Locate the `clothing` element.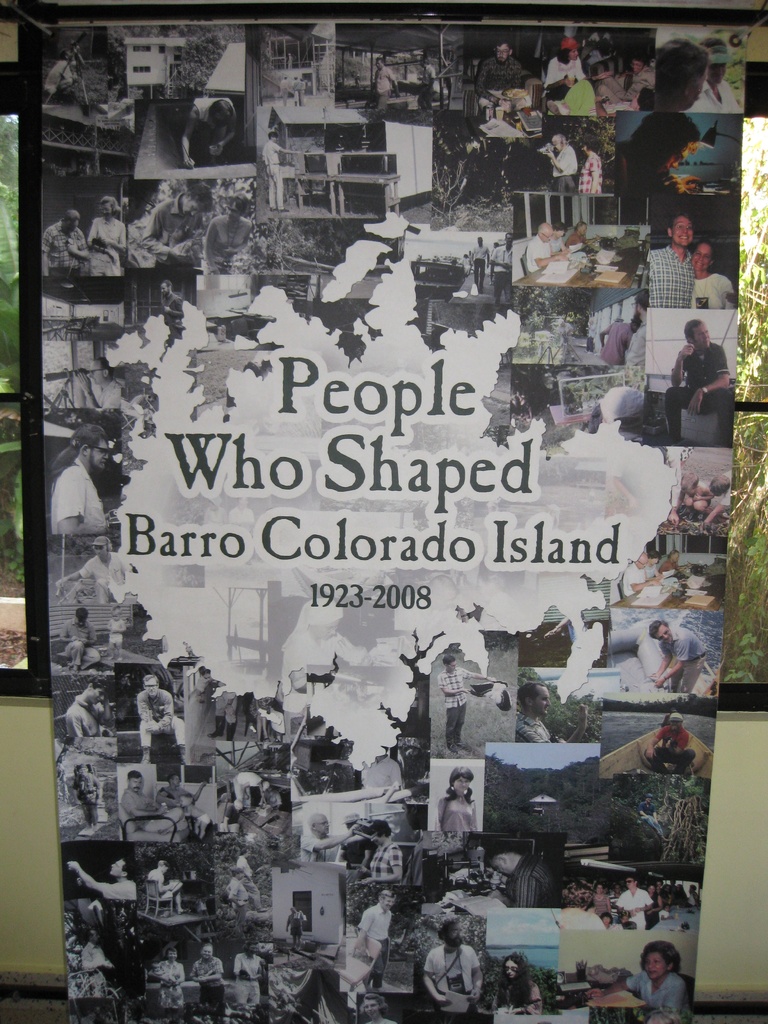
Element bbox: bbox=(59, 437, 116, 535).
